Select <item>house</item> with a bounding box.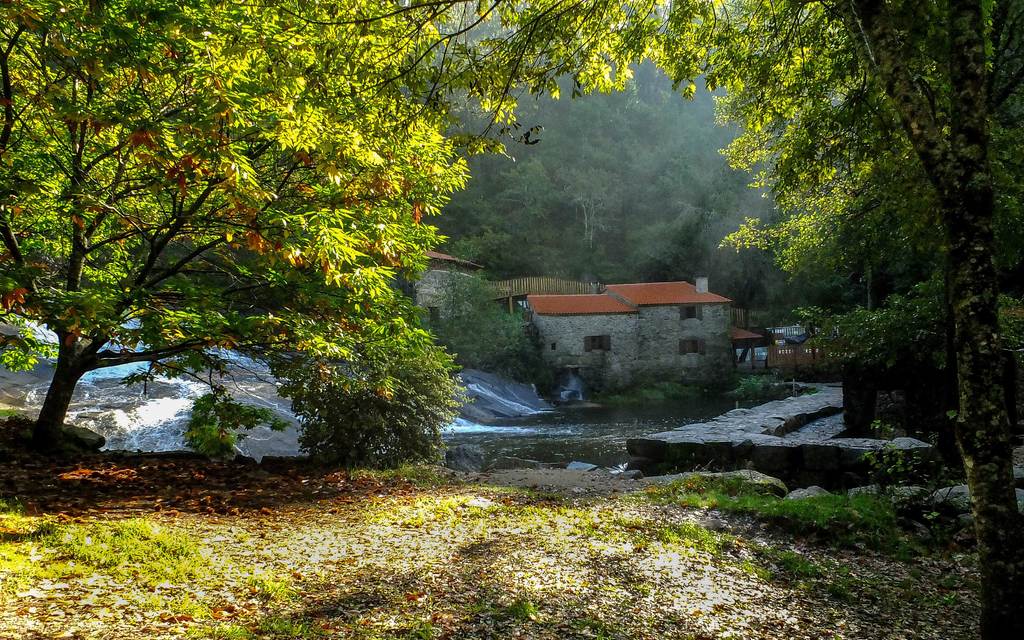
(509,259,751,391).
